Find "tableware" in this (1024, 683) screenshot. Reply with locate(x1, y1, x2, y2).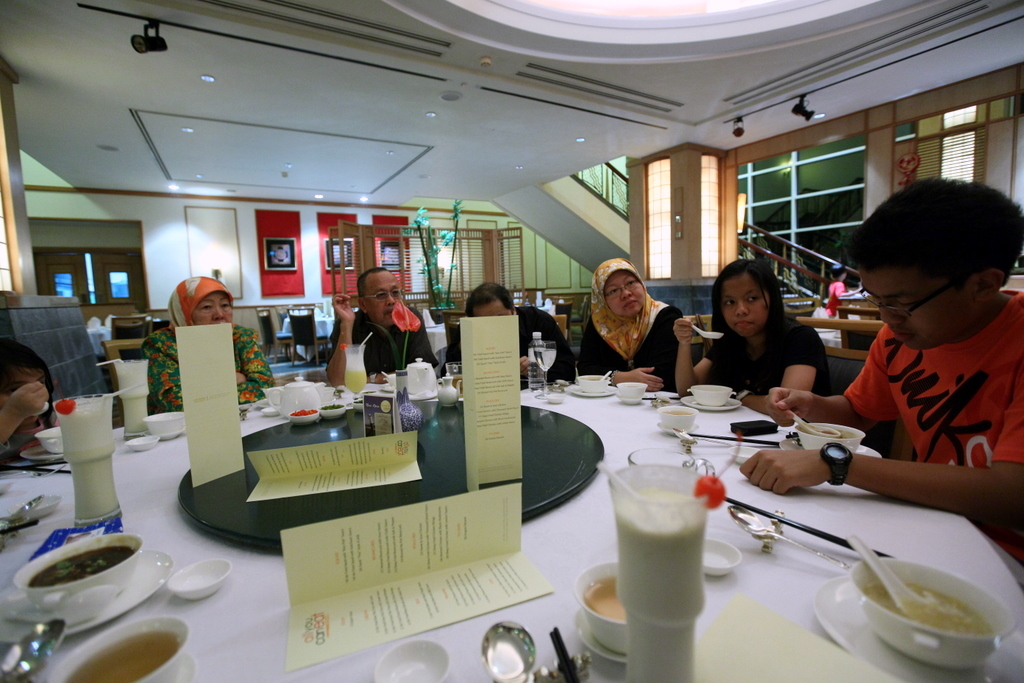
locate(567, 374, 621, 399).
